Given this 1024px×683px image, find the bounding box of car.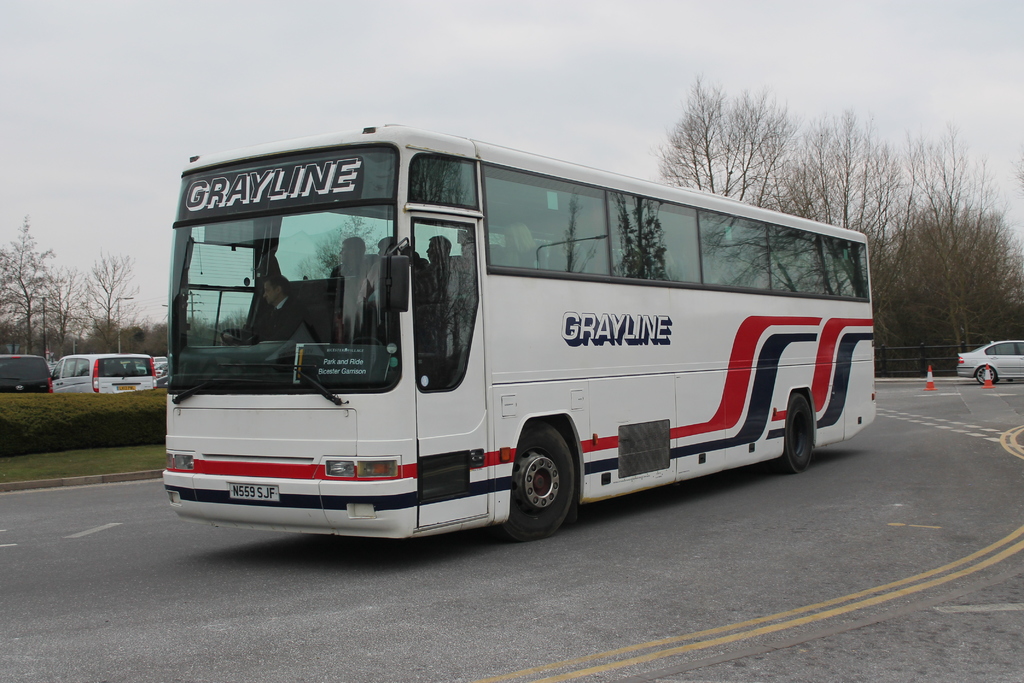
box(957, 338, 1023, 388).
